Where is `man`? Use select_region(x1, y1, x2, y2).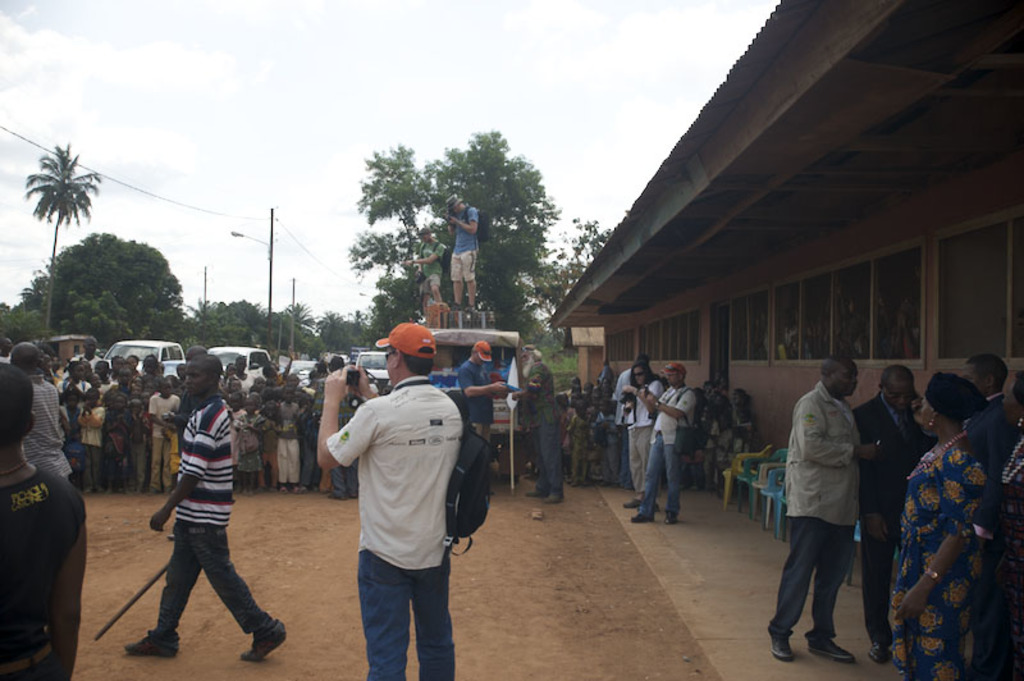
select_region(457, 337, 507, 495).
